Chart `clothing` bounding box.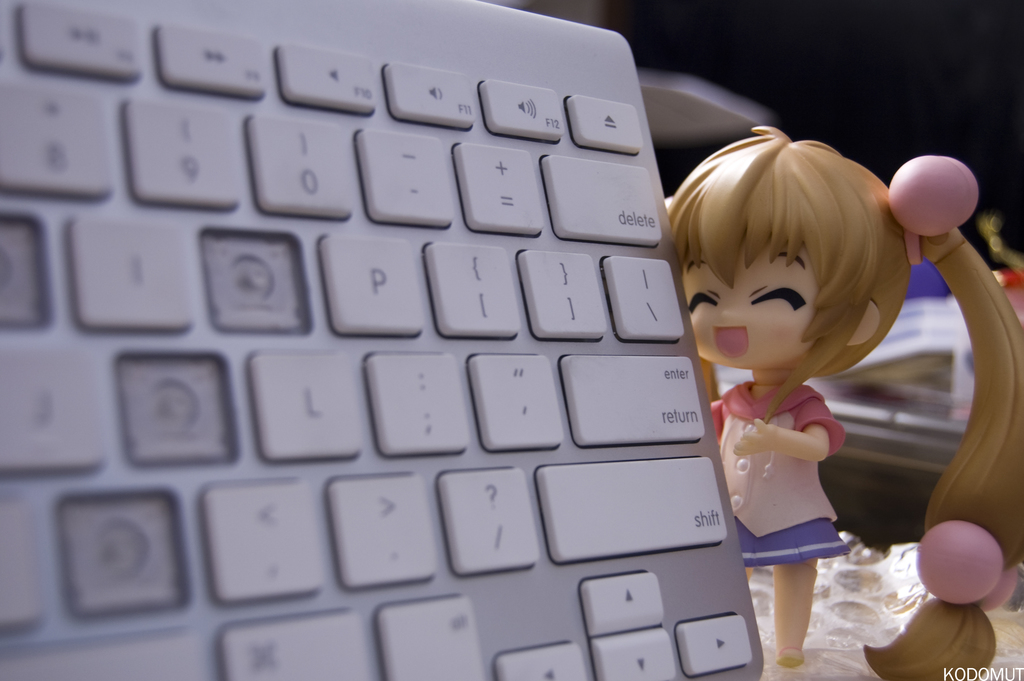
Charted: region(712, 376, 860, 568).
